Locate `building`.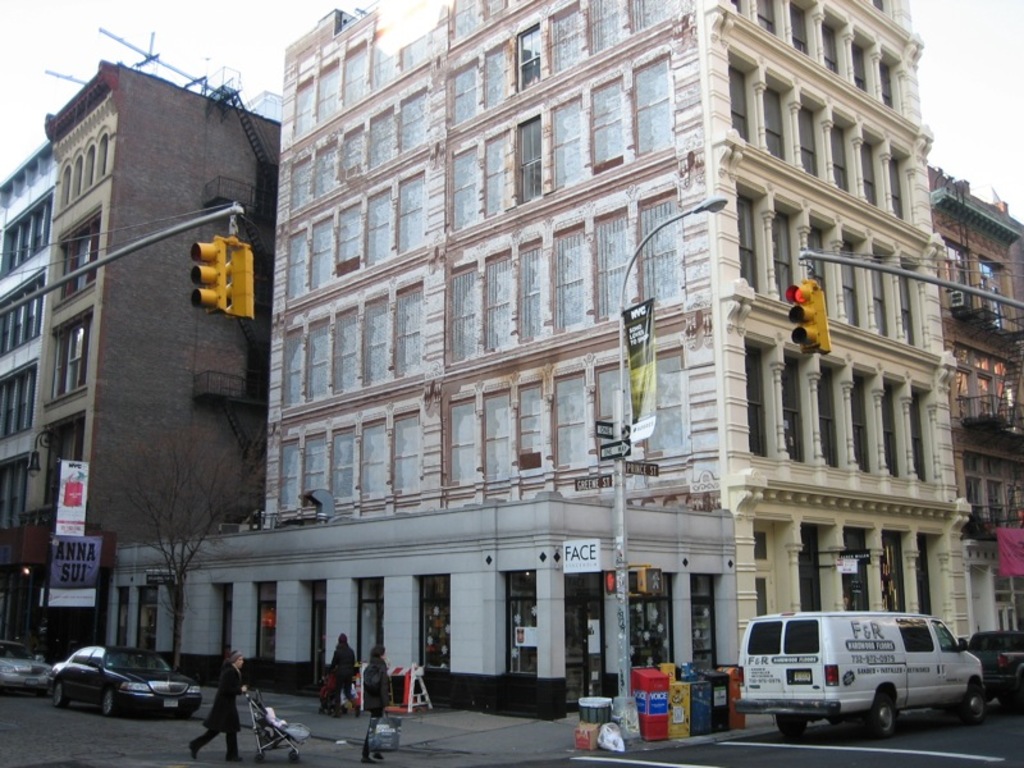
Bounding box: (left=0, top=52, right=283, bottom=668).
